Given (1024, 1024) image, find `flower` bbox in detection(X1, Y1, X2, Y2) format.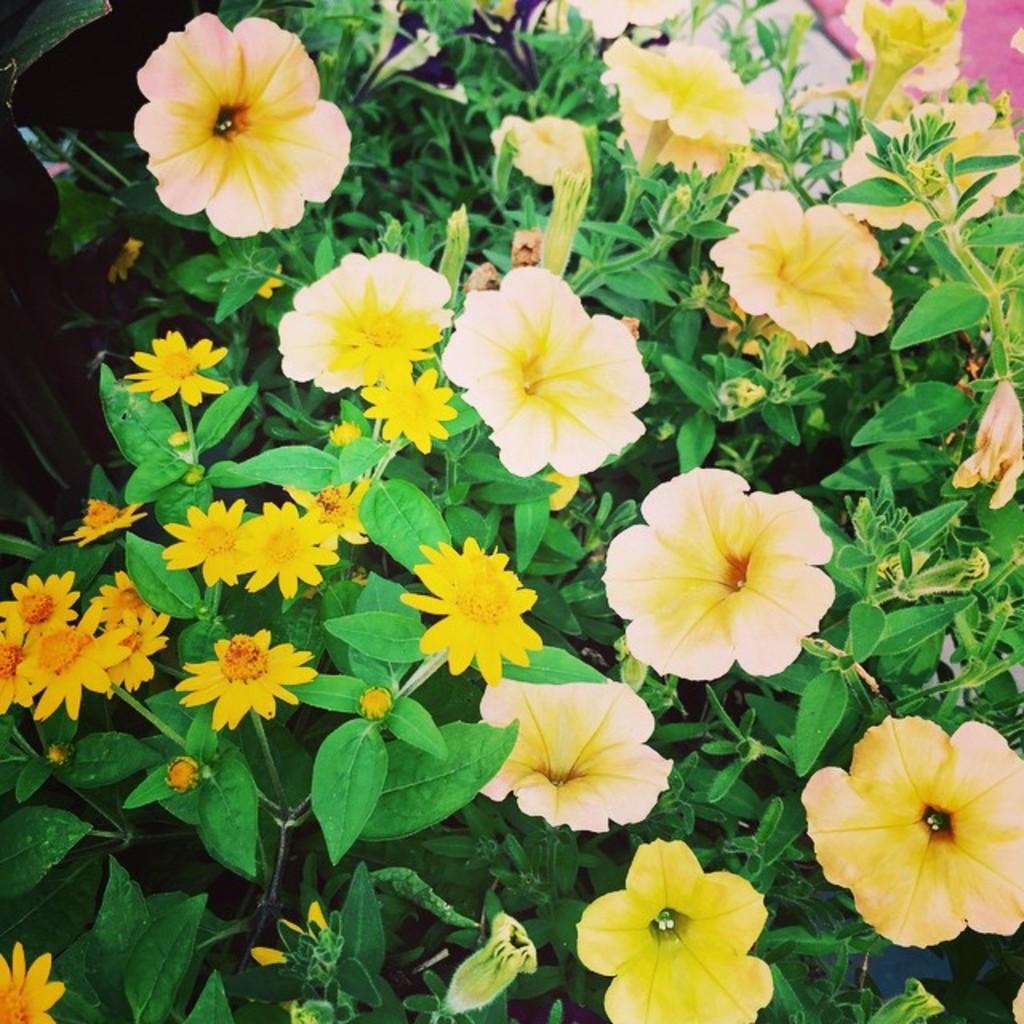
detection(363, 0, 472, 102).
